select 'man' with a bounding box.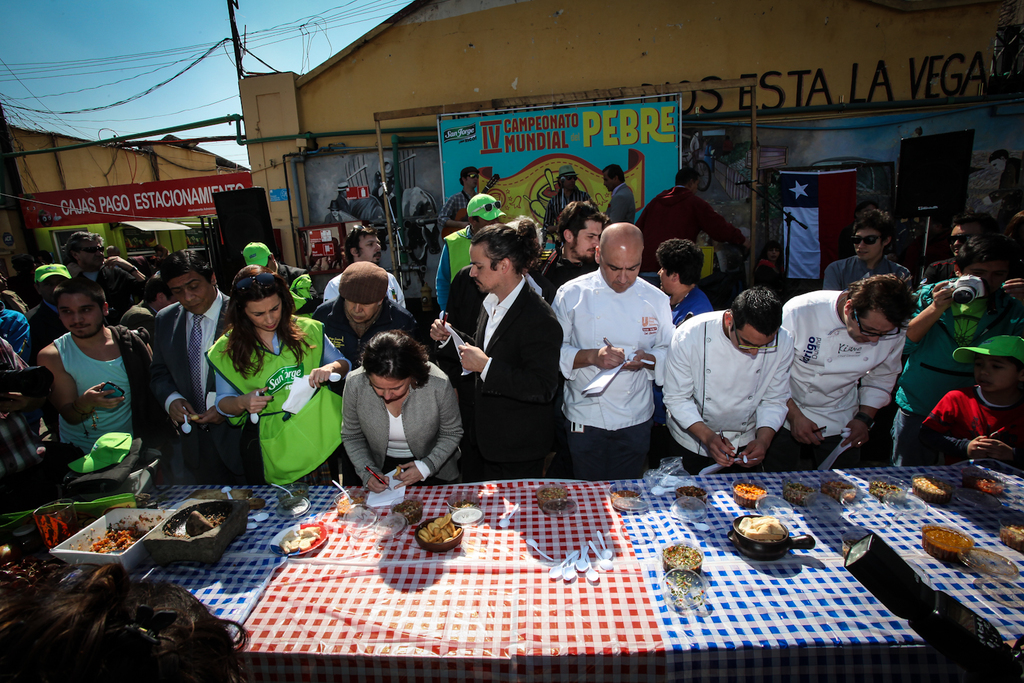
(x1=558, y1=225, x2=681, y2=491).
